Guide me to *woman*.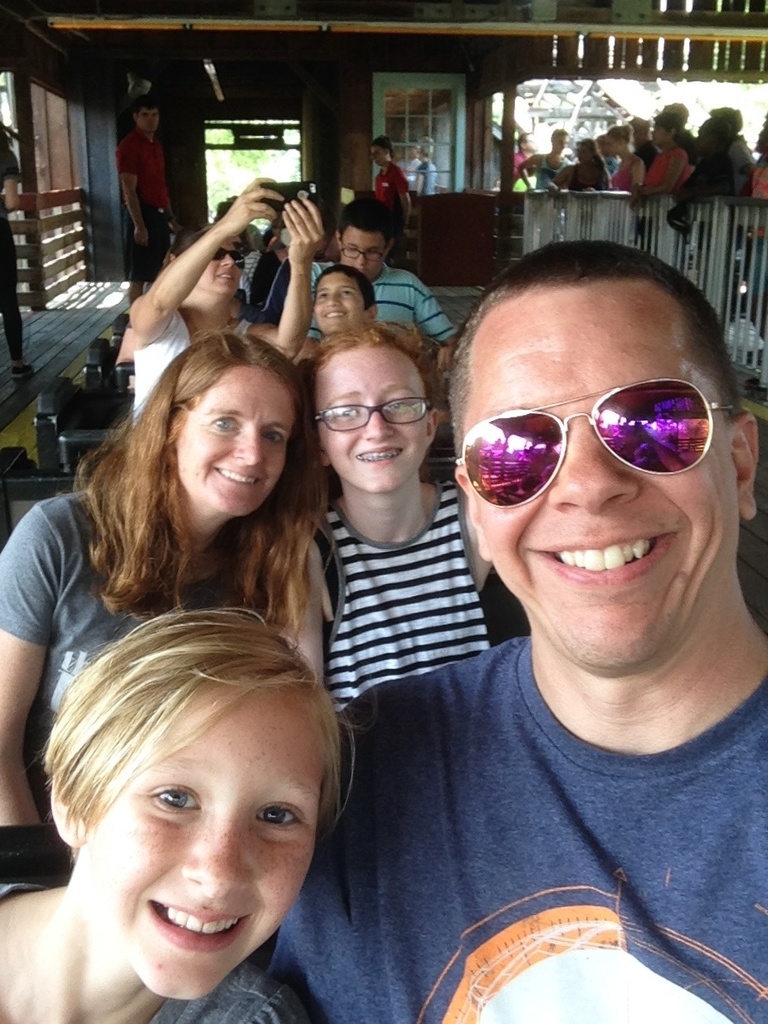
Guidance: 630, 114, 696, 199.
